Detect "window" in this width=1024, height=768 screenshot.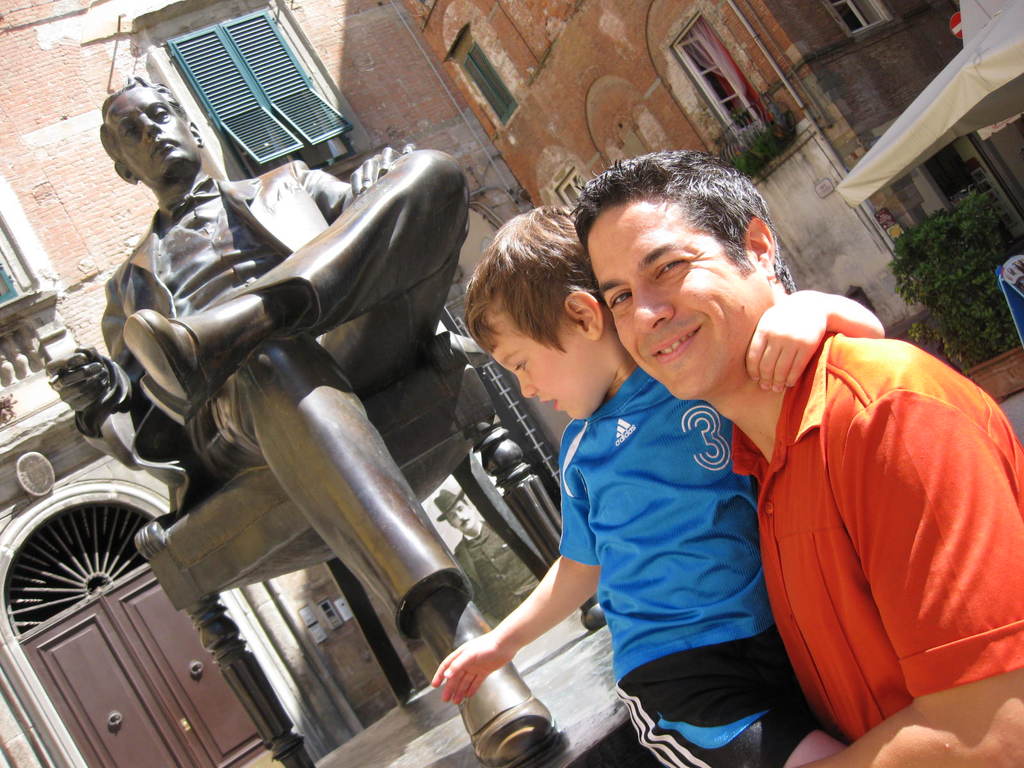
Detection: 166,6,358,180.
